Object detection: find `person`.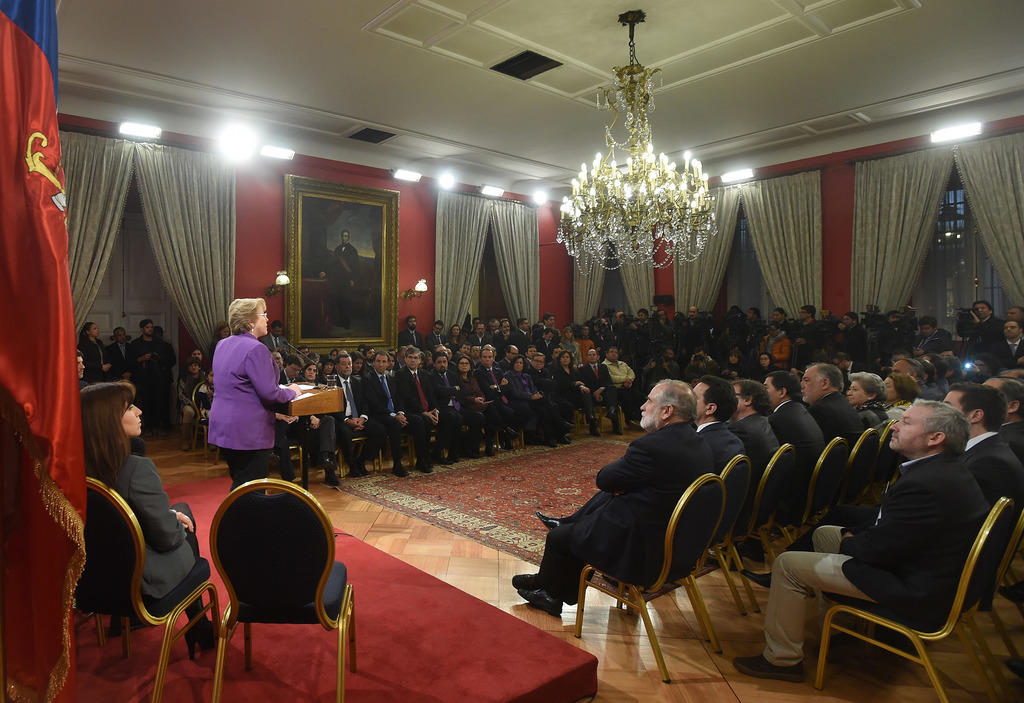
<region>815, 380, 1023, 589</region>.
